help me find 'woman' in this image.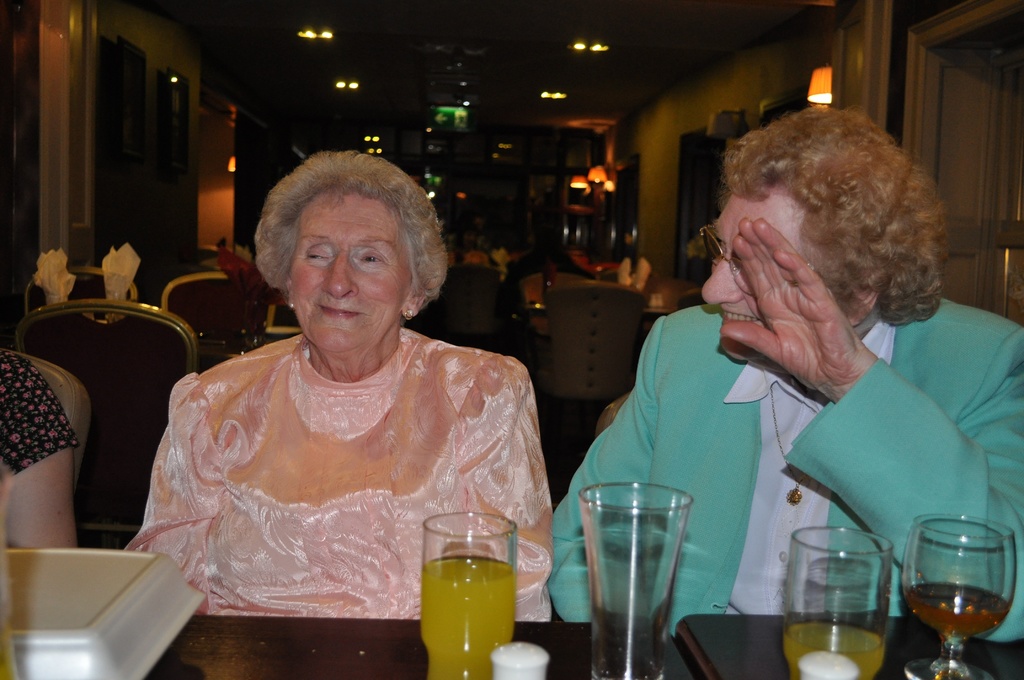
Found it: <bbox>134, 142, 564, 628</bbox>.
